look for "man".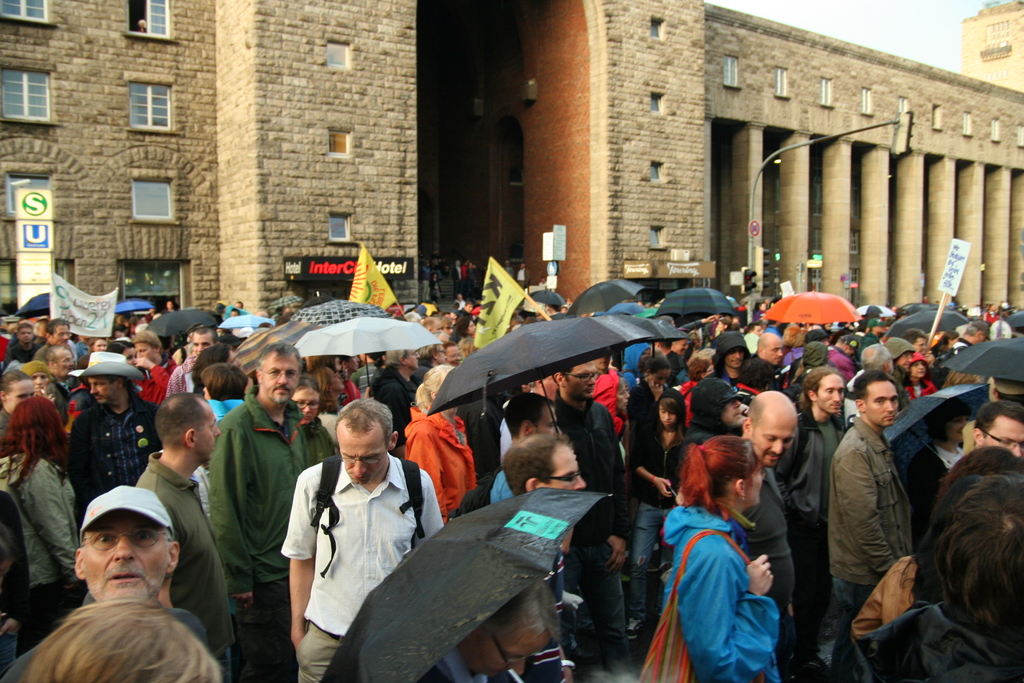
Found: select_region(707, 332, 757, 393).
